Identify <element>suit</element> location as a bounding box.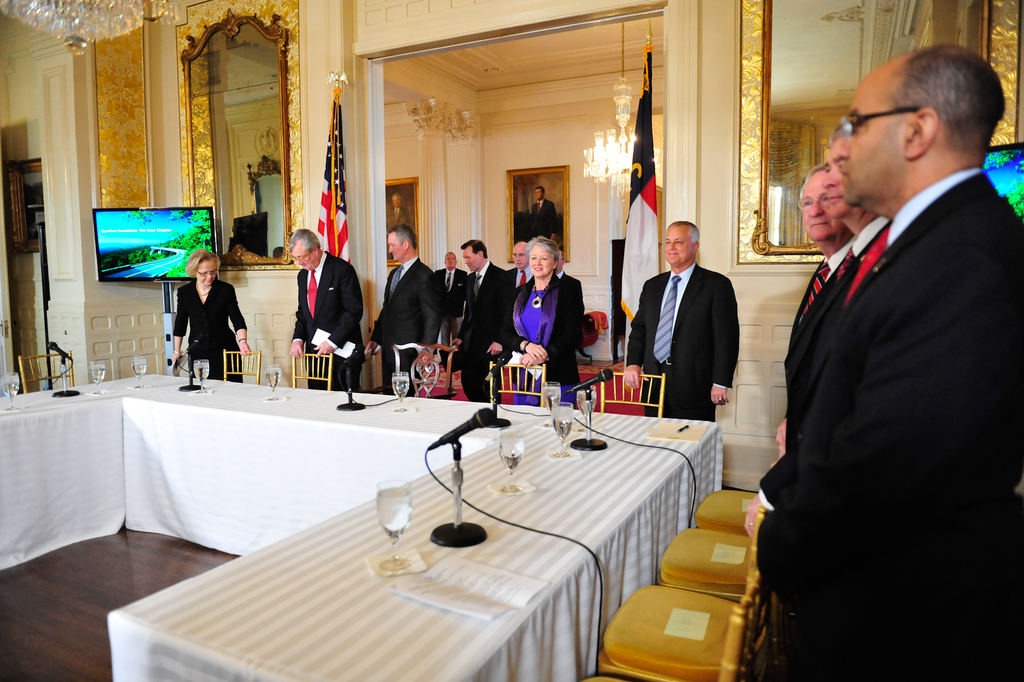
755 167 1023 681.
